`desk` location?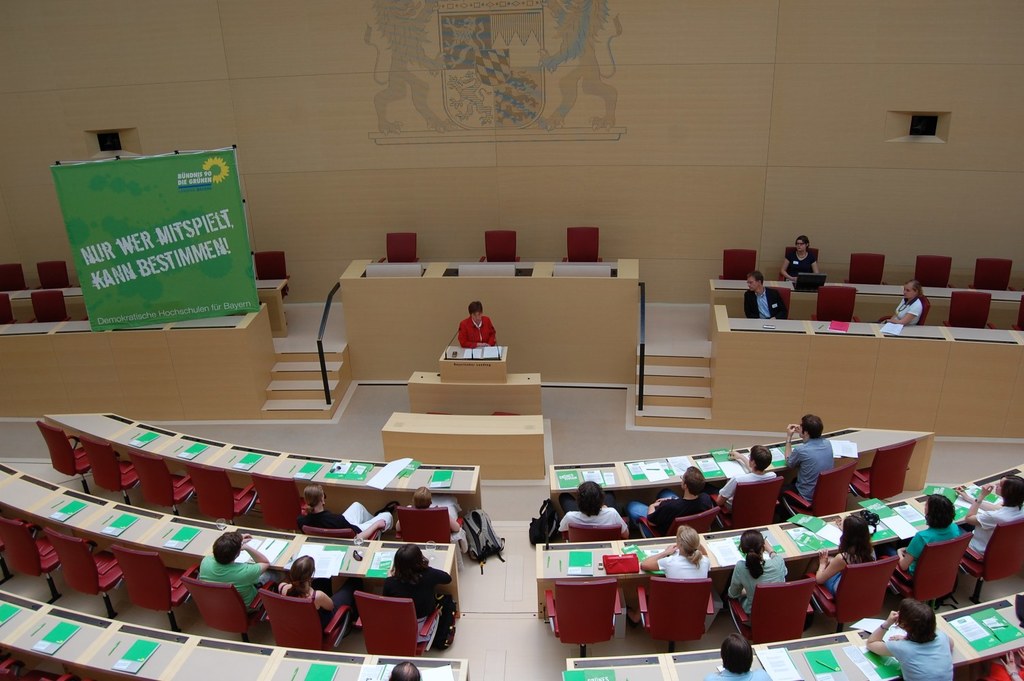
rect(44, 413, 480, 516)
